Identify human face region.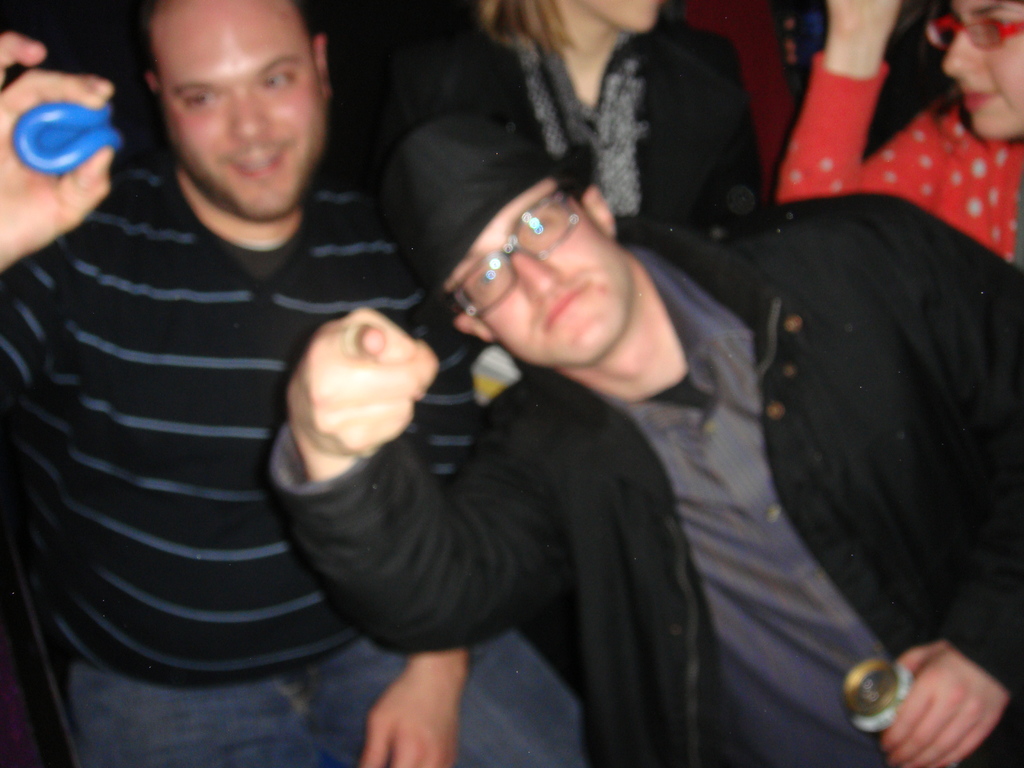
Region: <bbox>445, 180, 641, 368</bbox>.
